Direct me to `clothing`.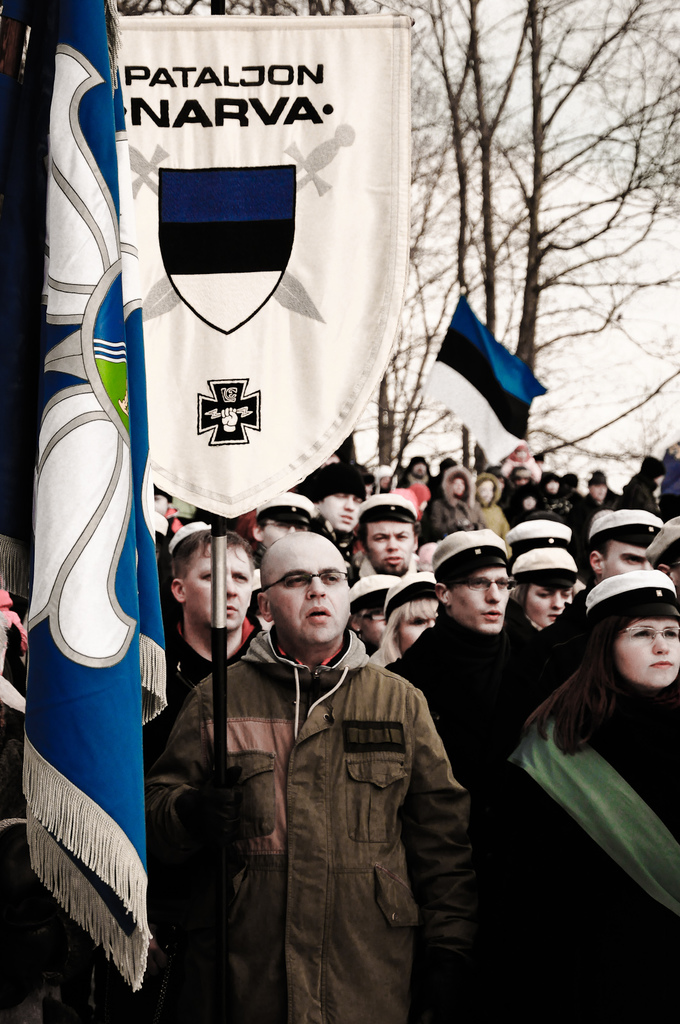
Direction: [146,619,468,1023].
